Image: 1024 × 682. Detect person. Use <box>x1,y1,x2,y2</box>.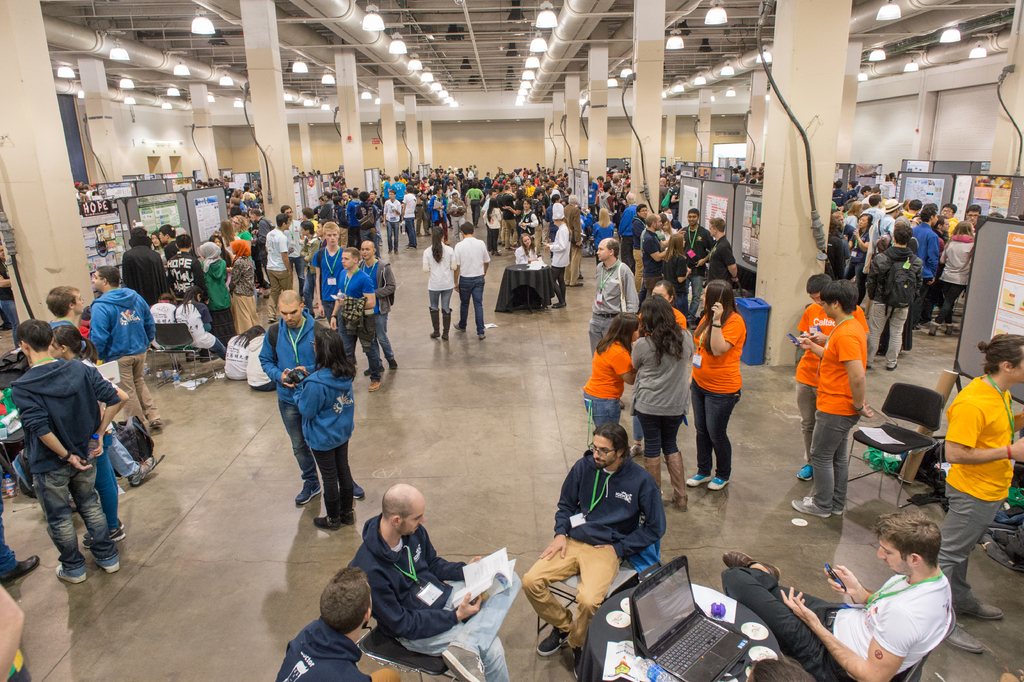
<box>719,519,957,681</box>.
